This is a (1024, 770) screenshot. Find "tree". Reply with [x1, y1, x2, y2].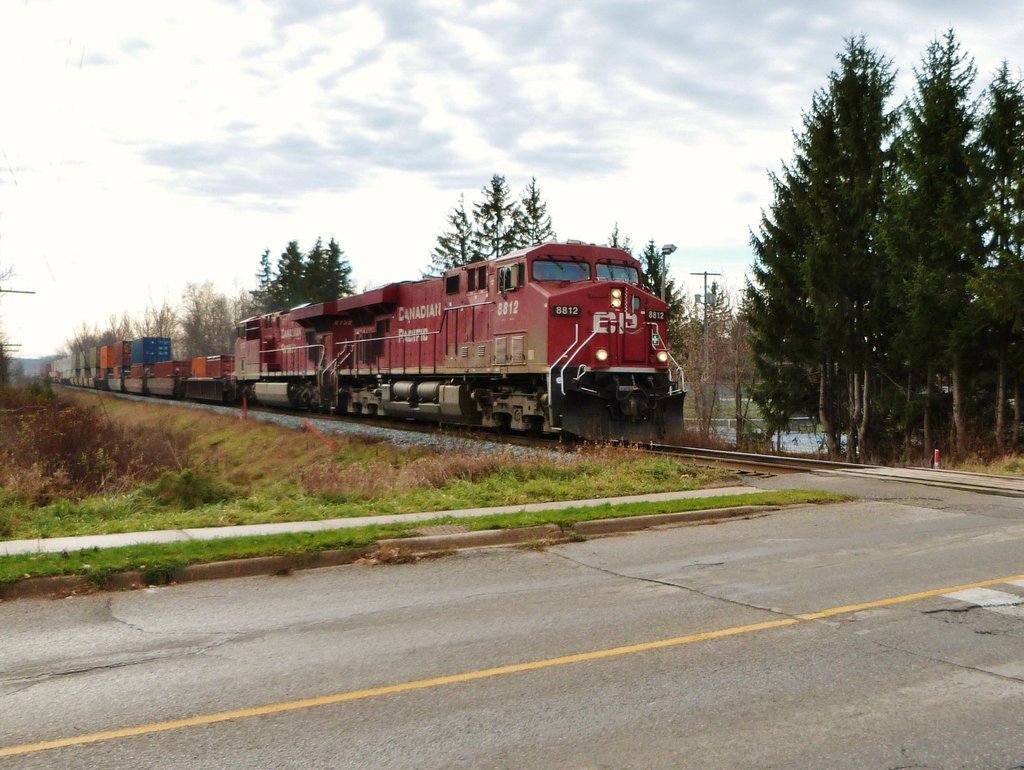
[312, 230, 350, 303].
